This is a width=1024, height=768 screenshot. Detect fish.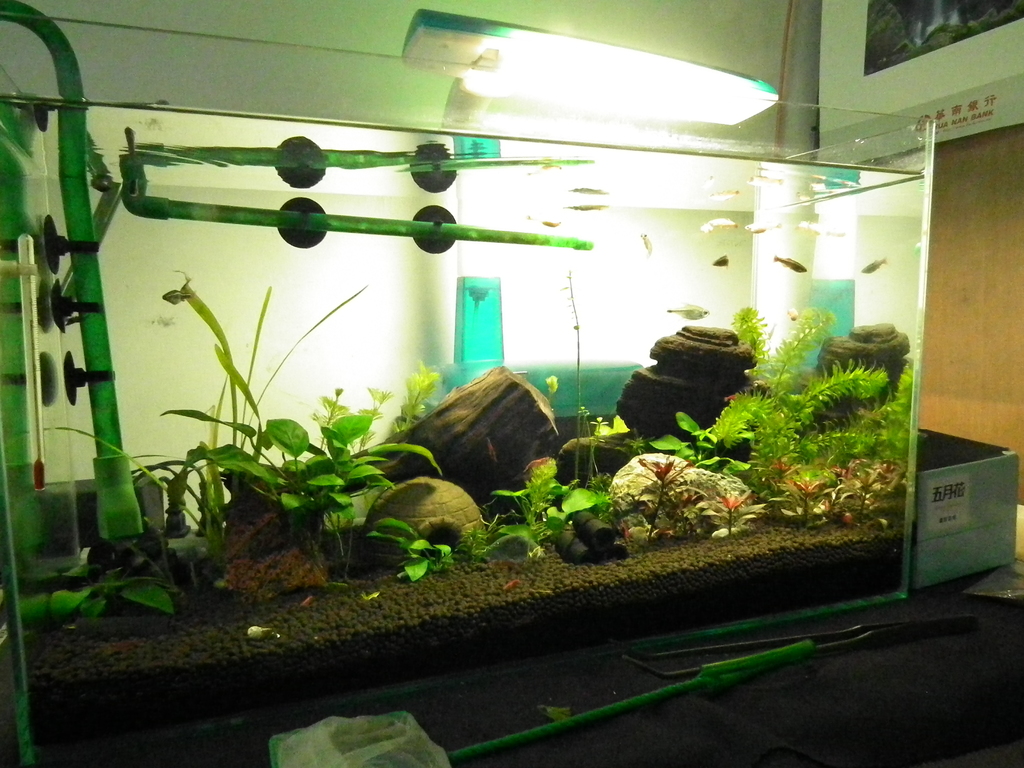
select_region(746, 222, 780, 236).
